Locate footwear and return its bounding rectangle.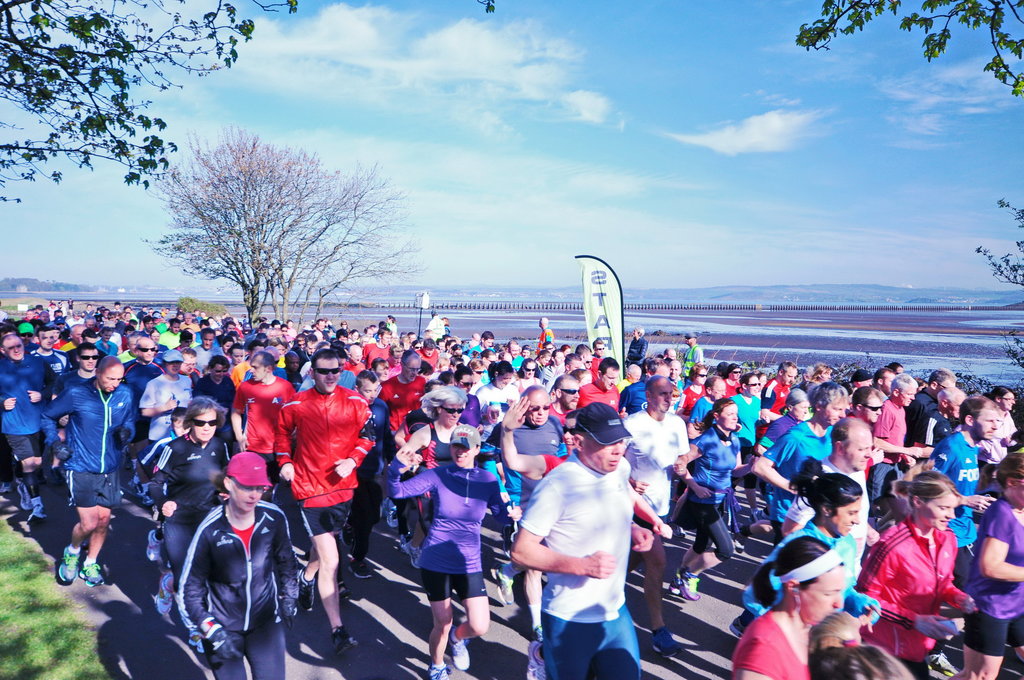
region(452, 631, 468, 667).
